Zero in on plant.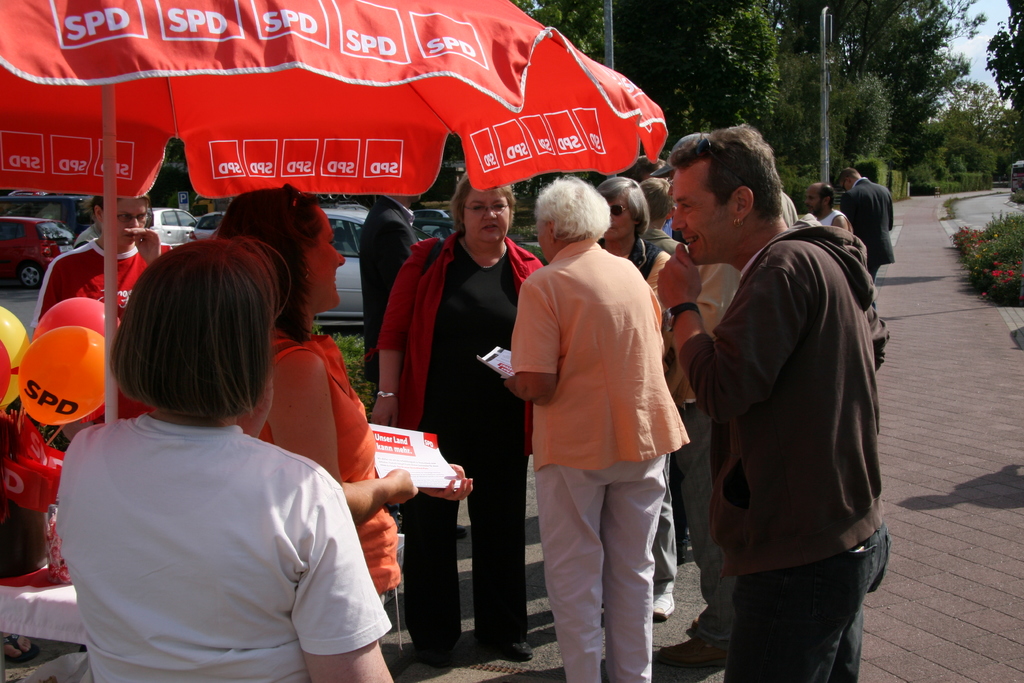
Zeroed in: [854, 157, 884, 187].
